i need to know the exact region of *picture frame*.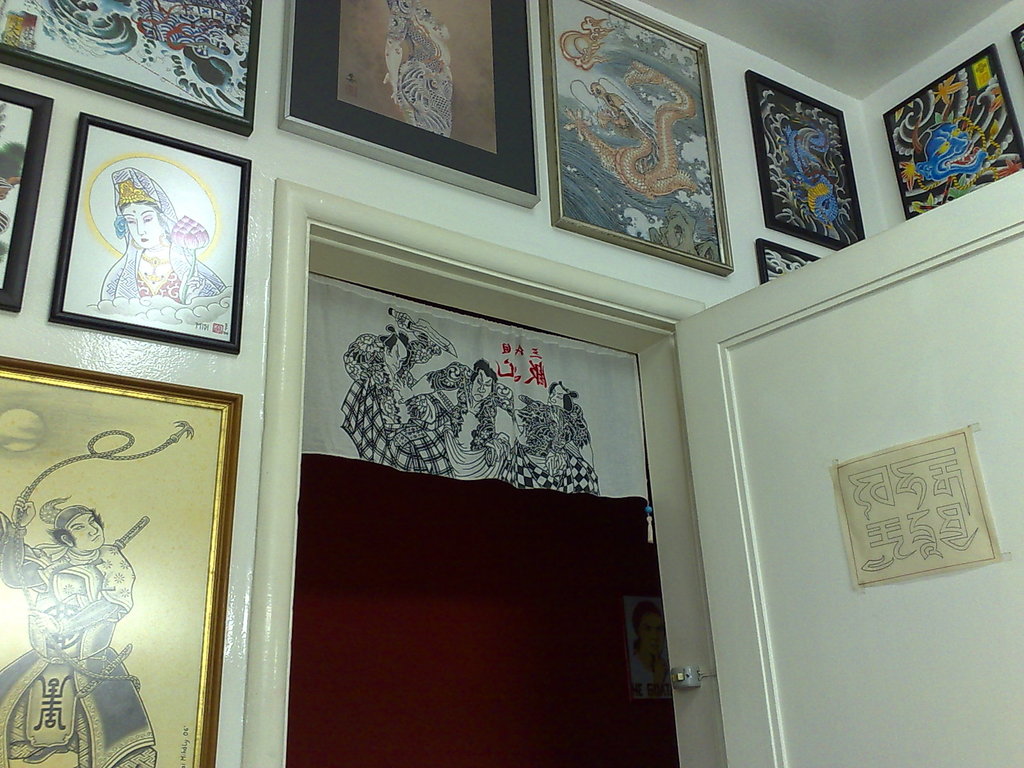
Region: detection(0, 355, 244, 767).
